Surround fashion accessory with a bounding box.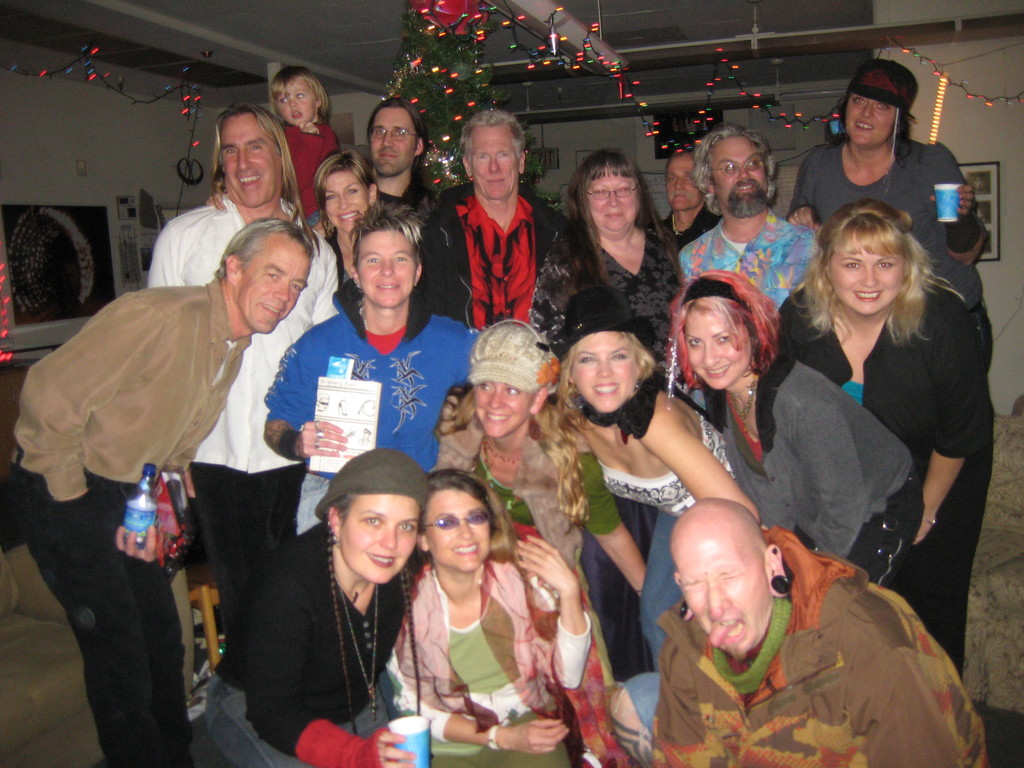
724:372:762:436.
